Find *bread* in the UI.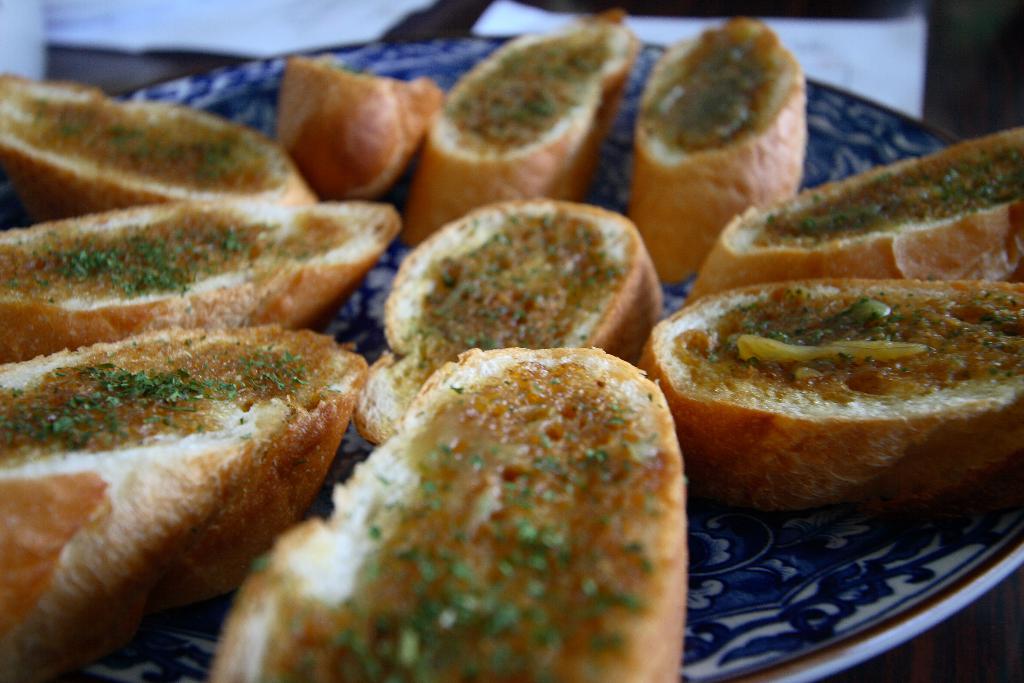
UI element at 200,346,678,682.
